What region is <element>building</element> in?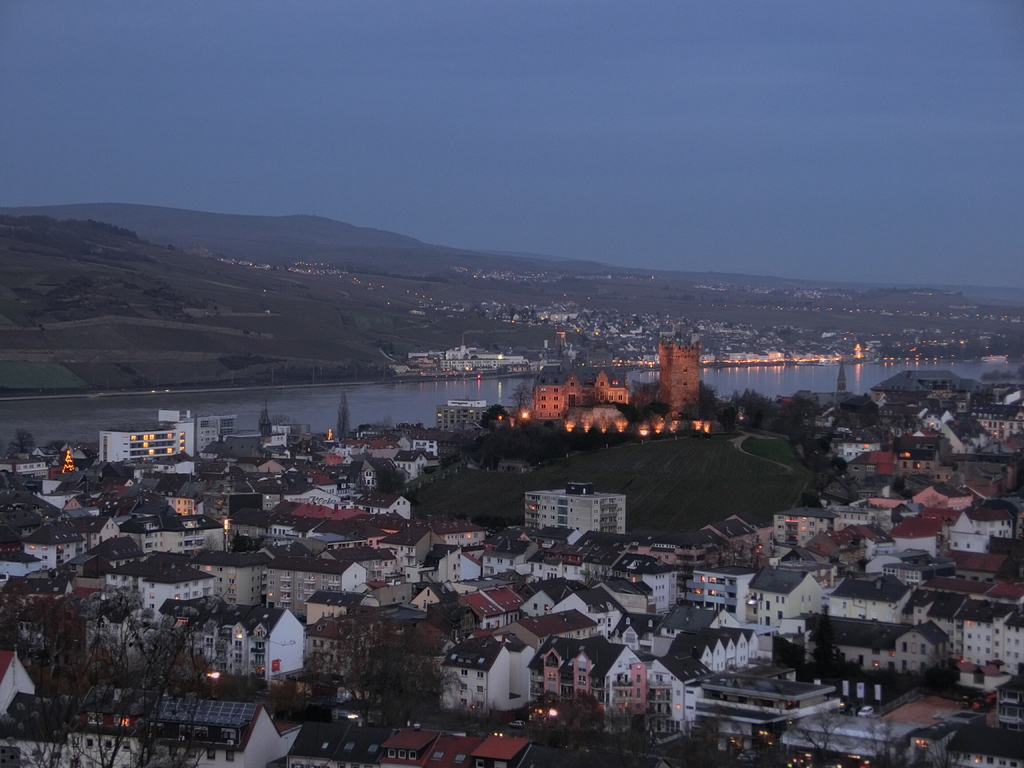
[left=535, top=362, right=630, bottom=418].
